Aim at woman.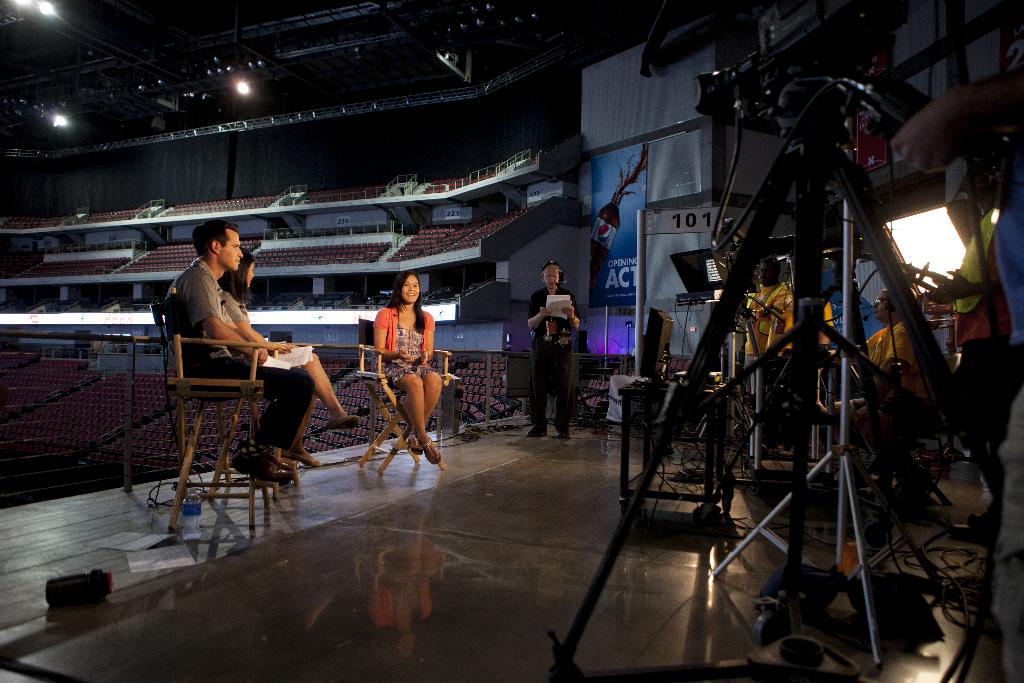
Aimed at x1=355, y1=265, x2=436, y2=463.
